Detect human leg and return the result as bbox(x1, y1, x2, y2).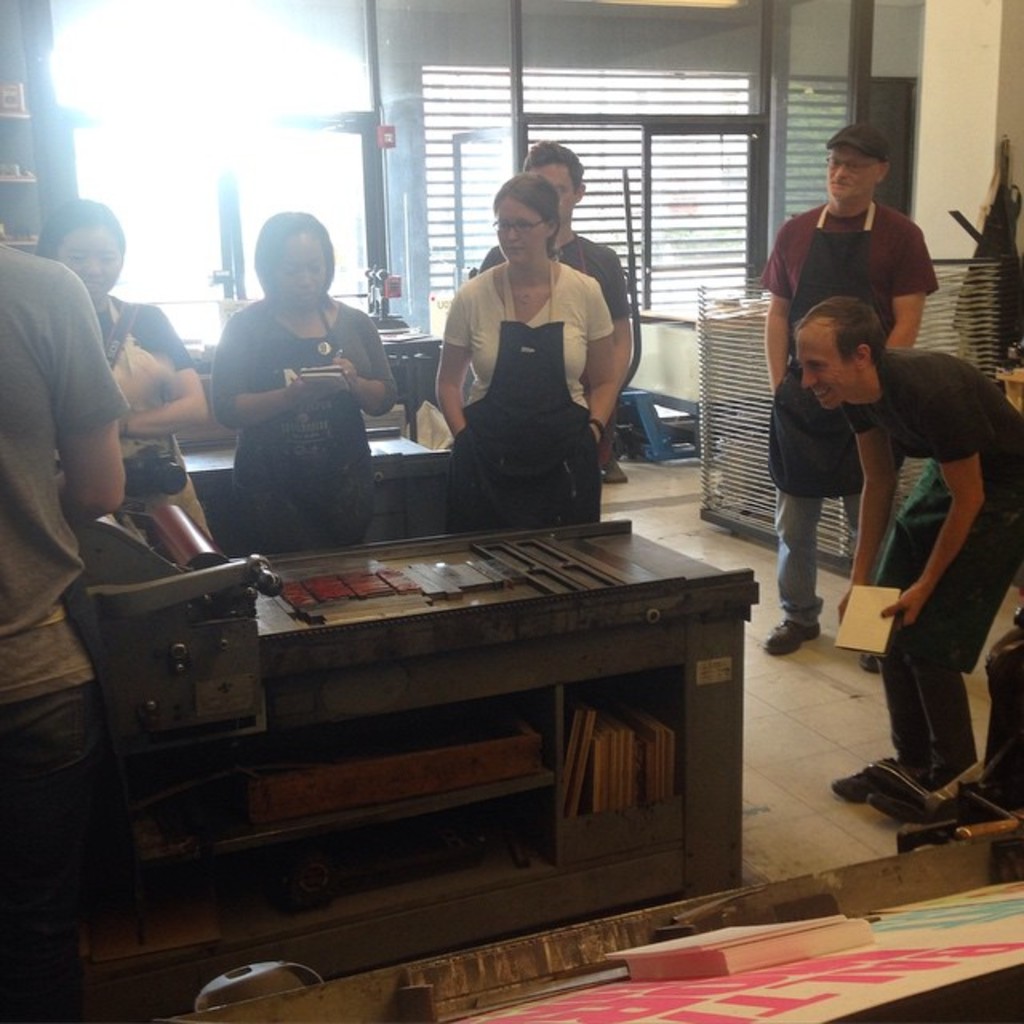
bbox(822, 464, 960, 810).
